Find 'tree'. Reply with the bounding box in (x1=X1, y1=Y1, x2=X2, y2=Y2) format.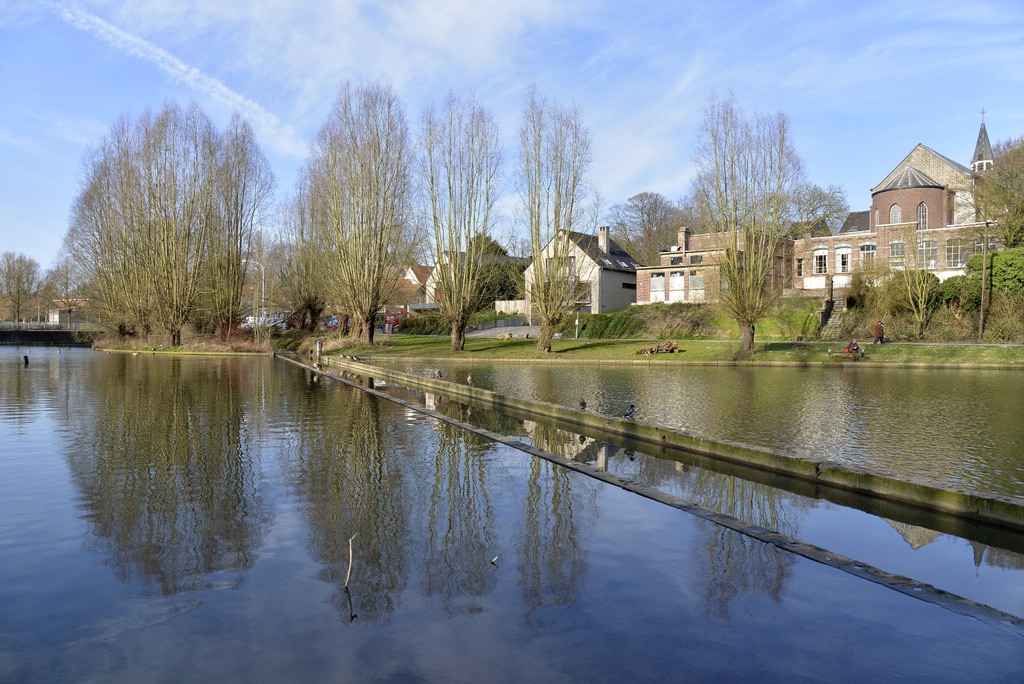
(x1=606, y1=189, x2=685, y2=263).
